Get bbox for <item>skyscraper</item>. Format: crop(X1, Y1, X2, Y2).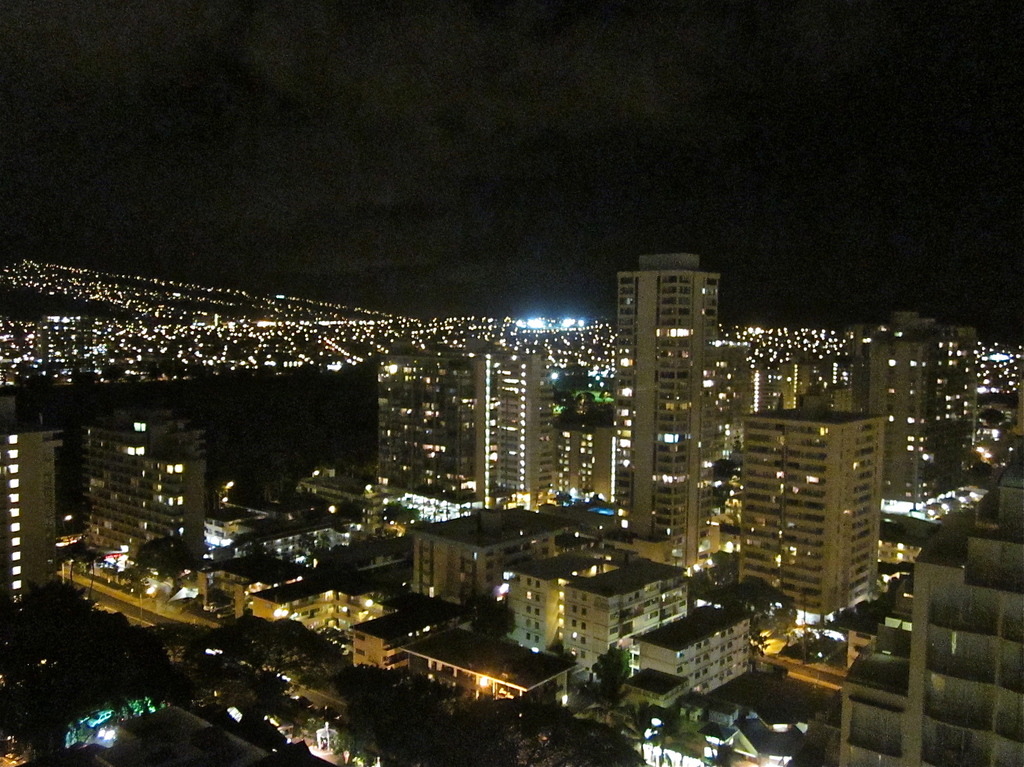
crop(731, 347, 895, 625).
